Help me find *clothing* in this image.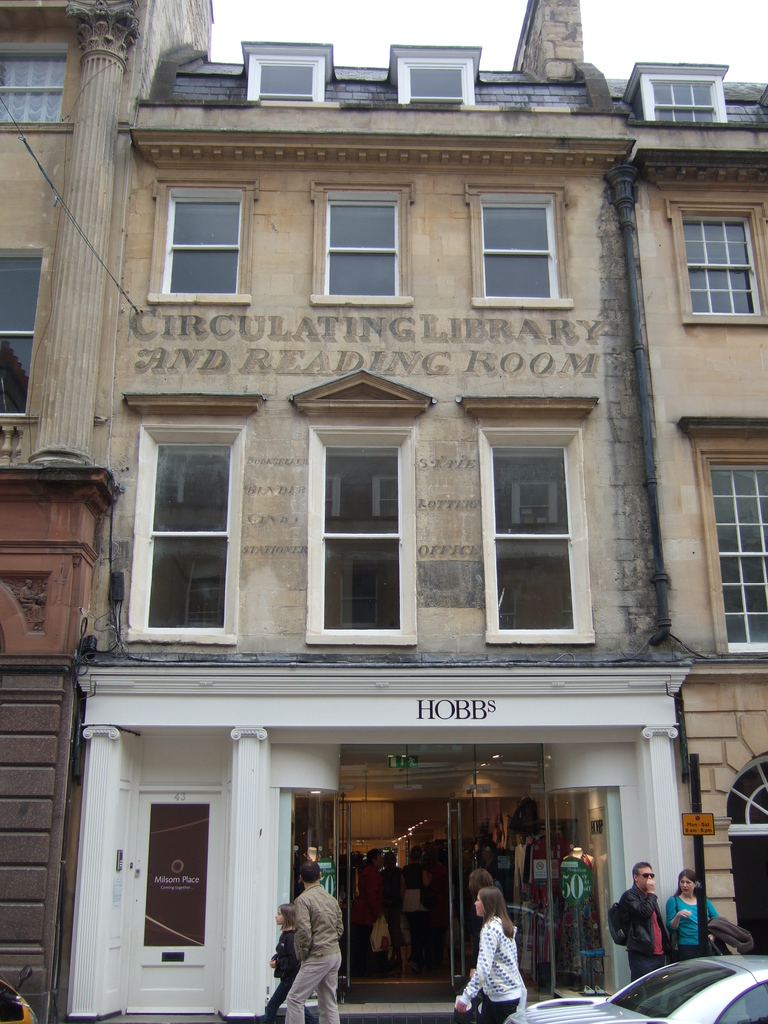
Found it: {"left": 609, "top": 884, "right": 672, "bottom": 980}.
